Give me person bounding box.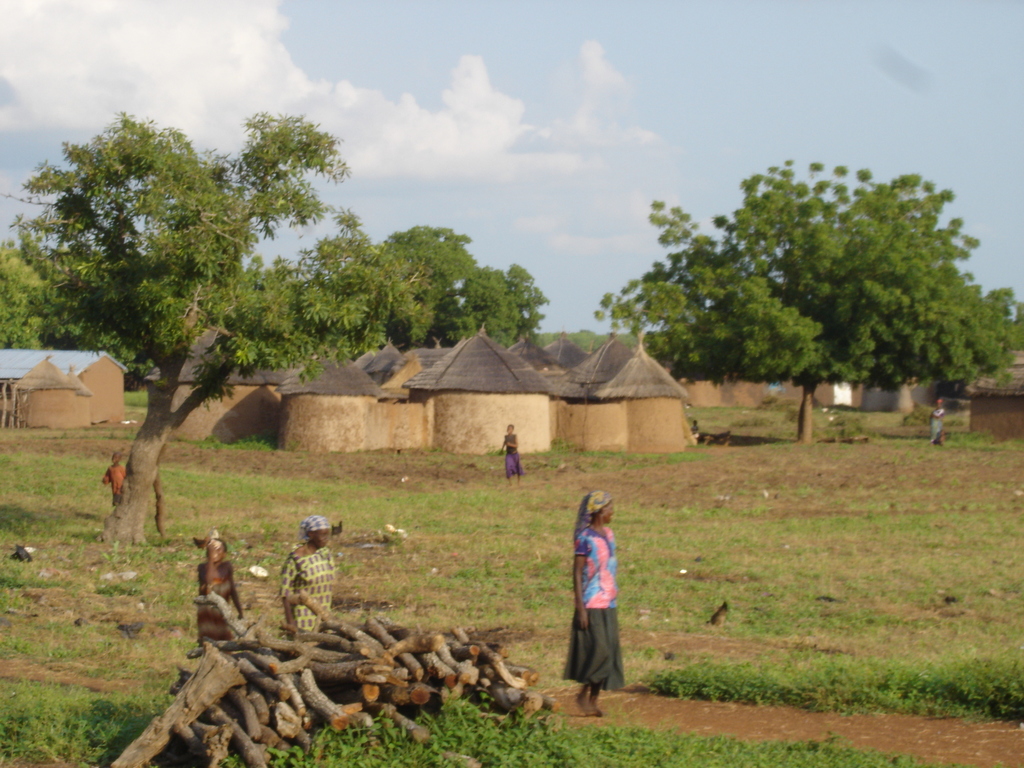
detection(100, 445, 130, 506).
